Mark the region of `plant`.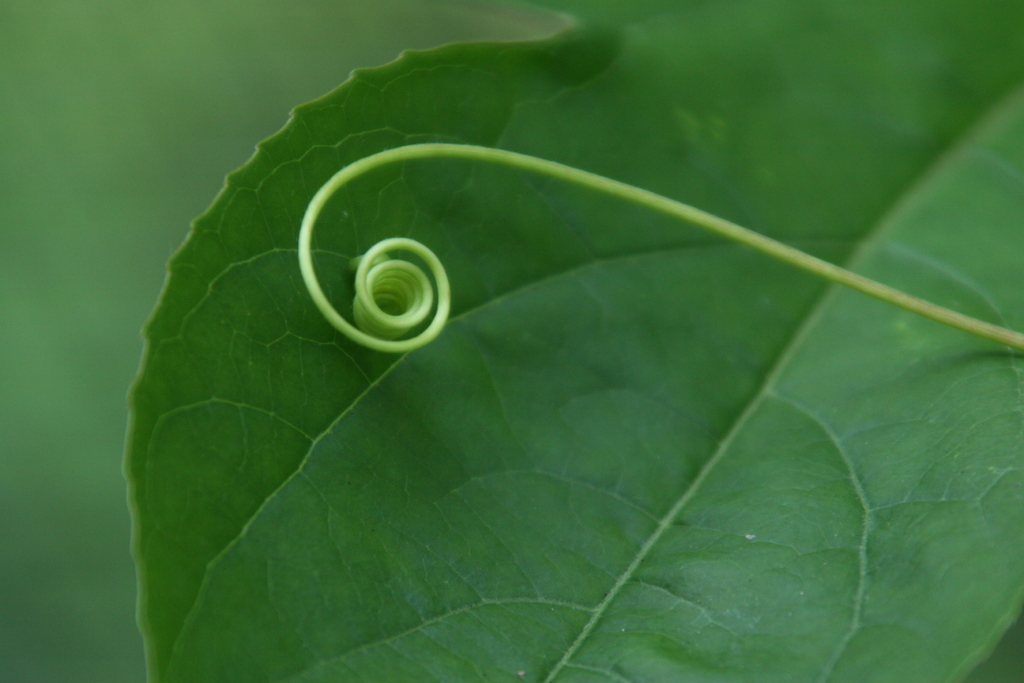
Region: rect(113, 42, 1002, 677).
